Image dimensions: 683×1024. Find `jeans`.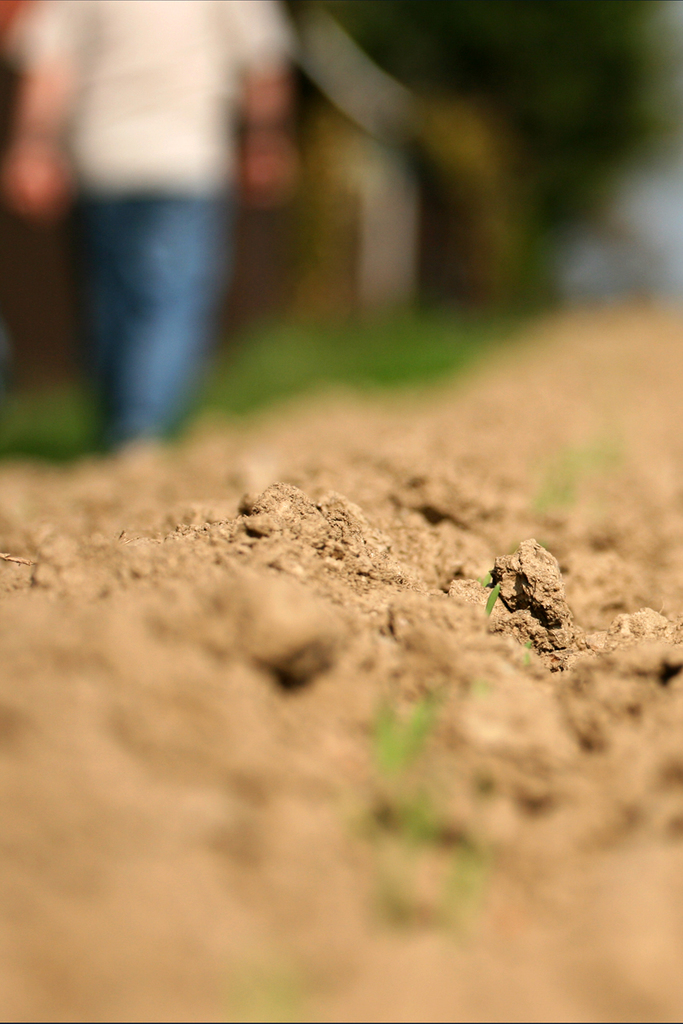
{"left": 93, "top": 189, "right": 219, "bottom": 439}.
